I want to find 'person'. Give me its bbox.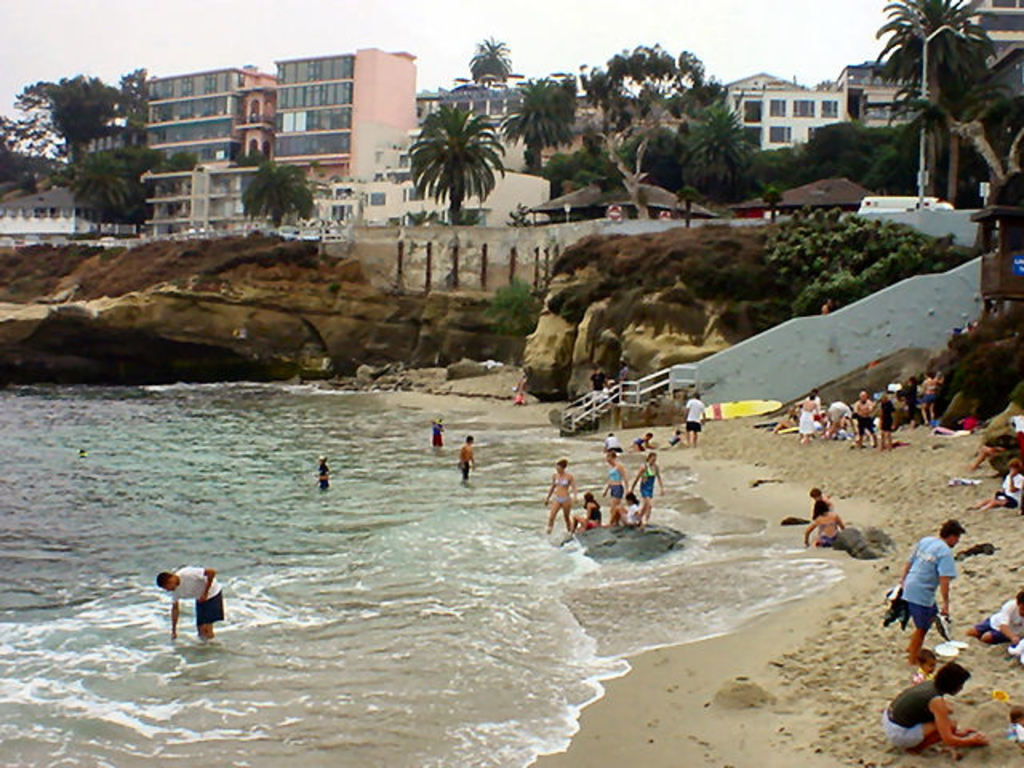
locate(155, 566, 226, 643).
